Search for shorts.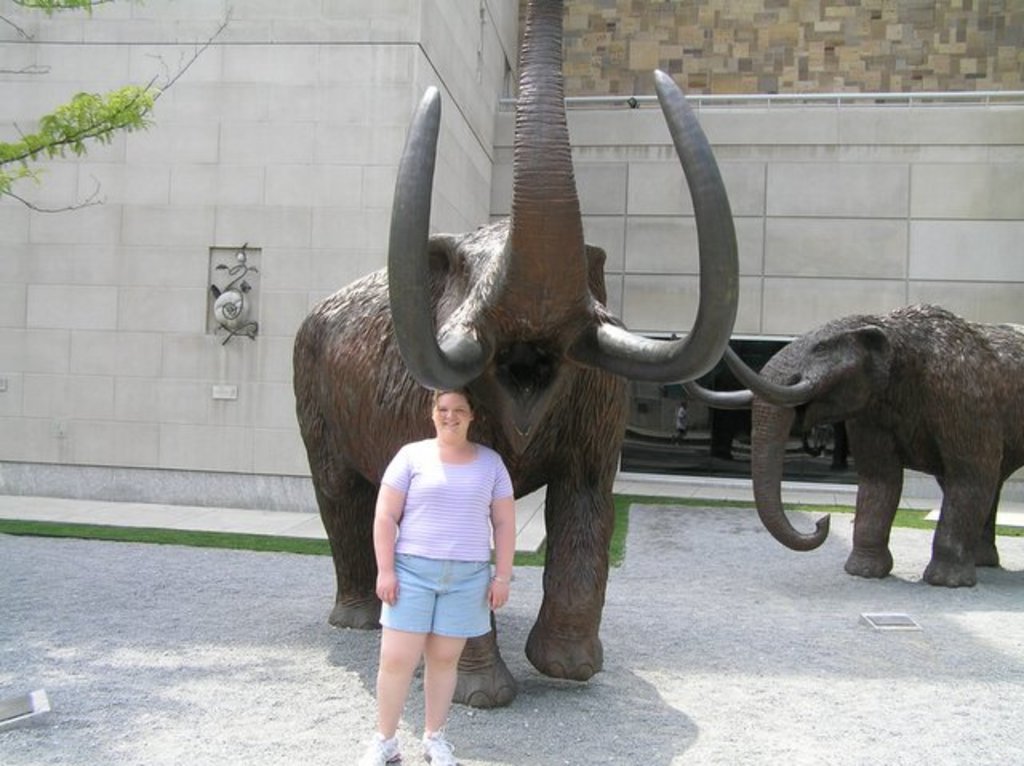
Found at [389,573,502,656].
